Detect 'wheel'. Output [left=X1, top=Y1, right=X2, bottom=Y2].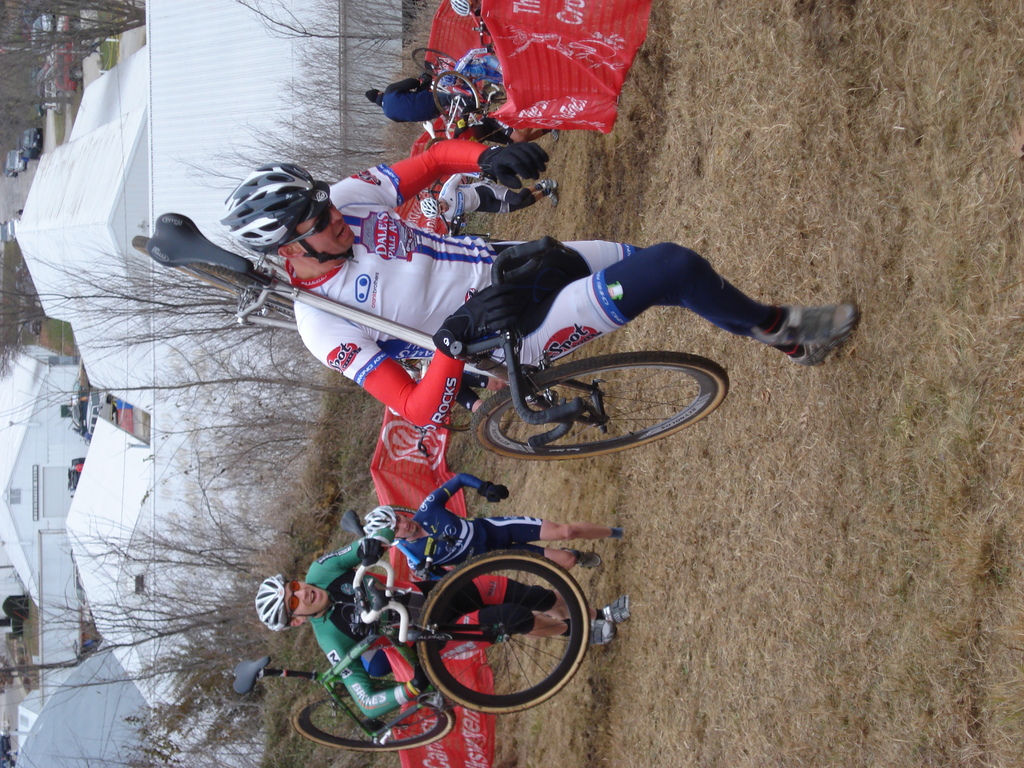
[left=412, top=49, right=458, bottom=76].
